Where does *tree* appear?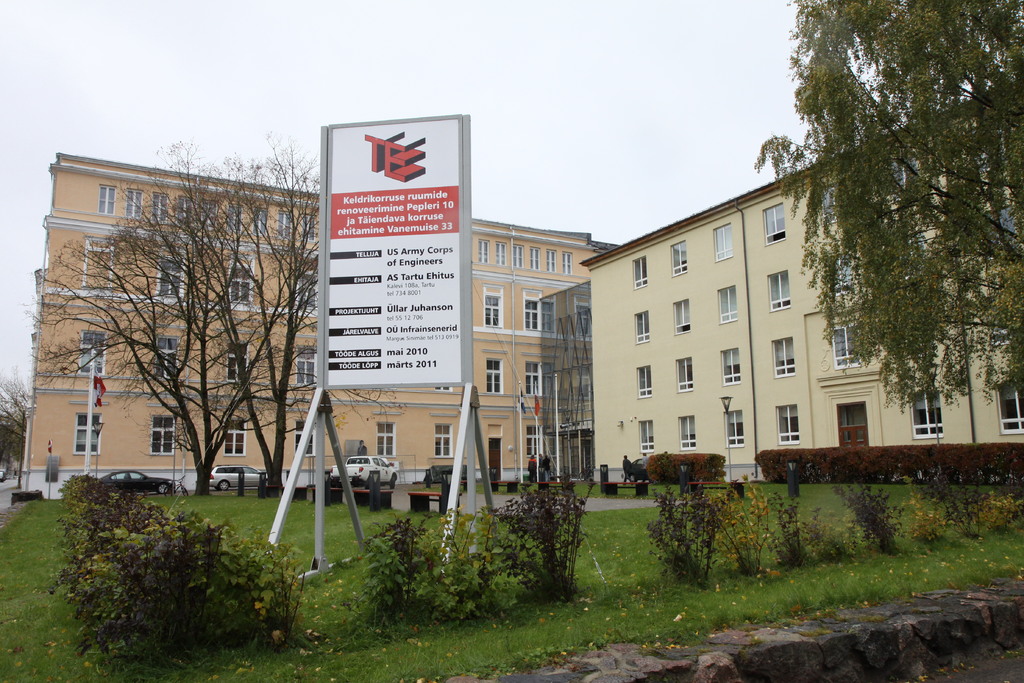
Appears at rect(24, 139, 324, 507).
